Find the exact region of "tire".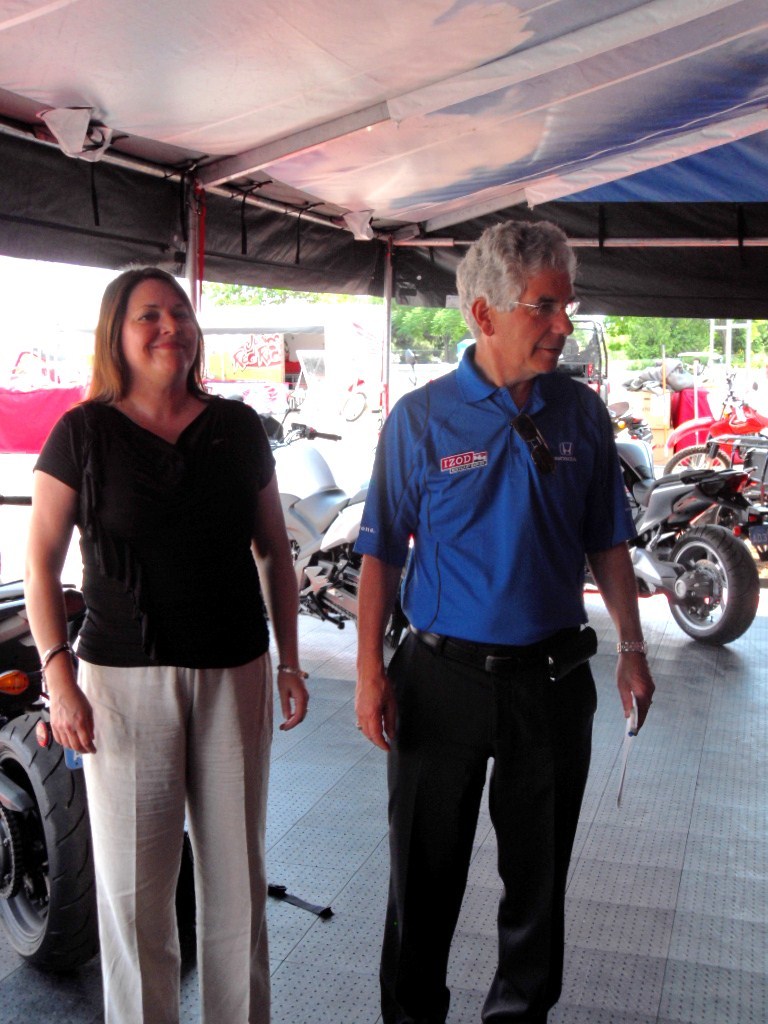
Exact region: [0, 712, 130, 970].
